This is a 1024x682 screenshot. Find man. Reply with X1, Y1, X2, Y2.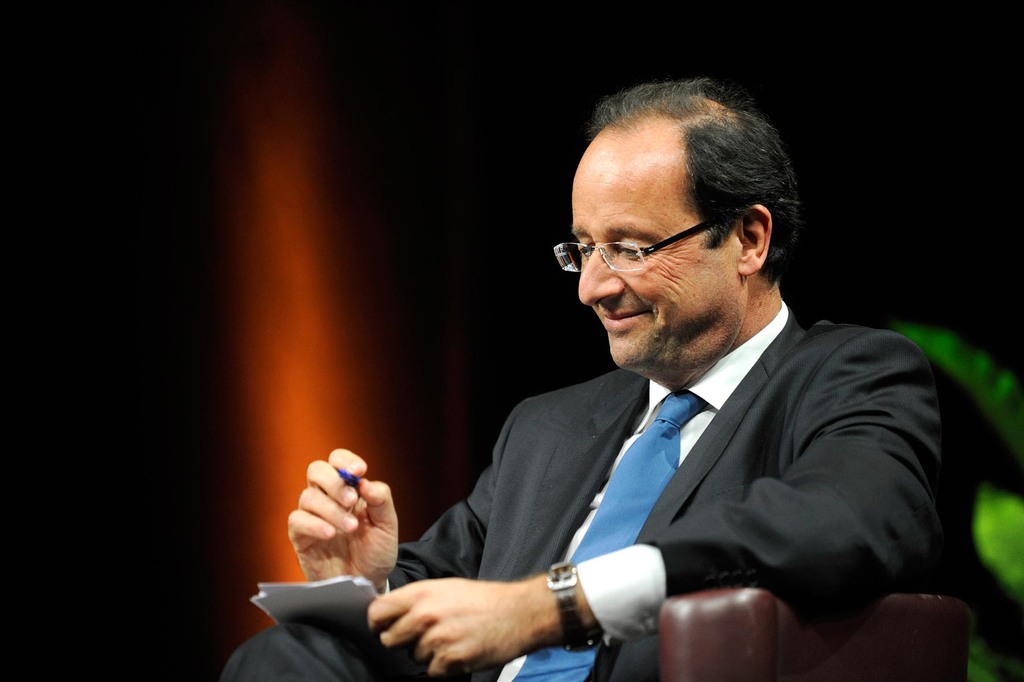
205, 80, 1009, 681.
